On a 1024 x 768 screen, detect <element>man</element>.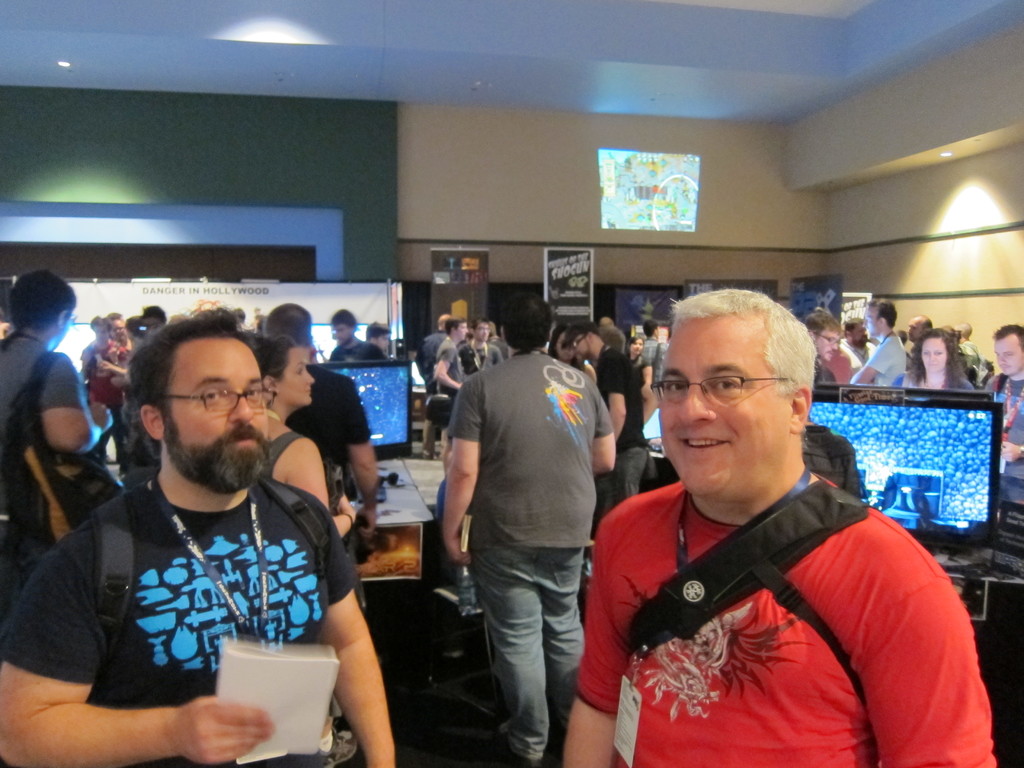
(263, 302, 378, 569).
